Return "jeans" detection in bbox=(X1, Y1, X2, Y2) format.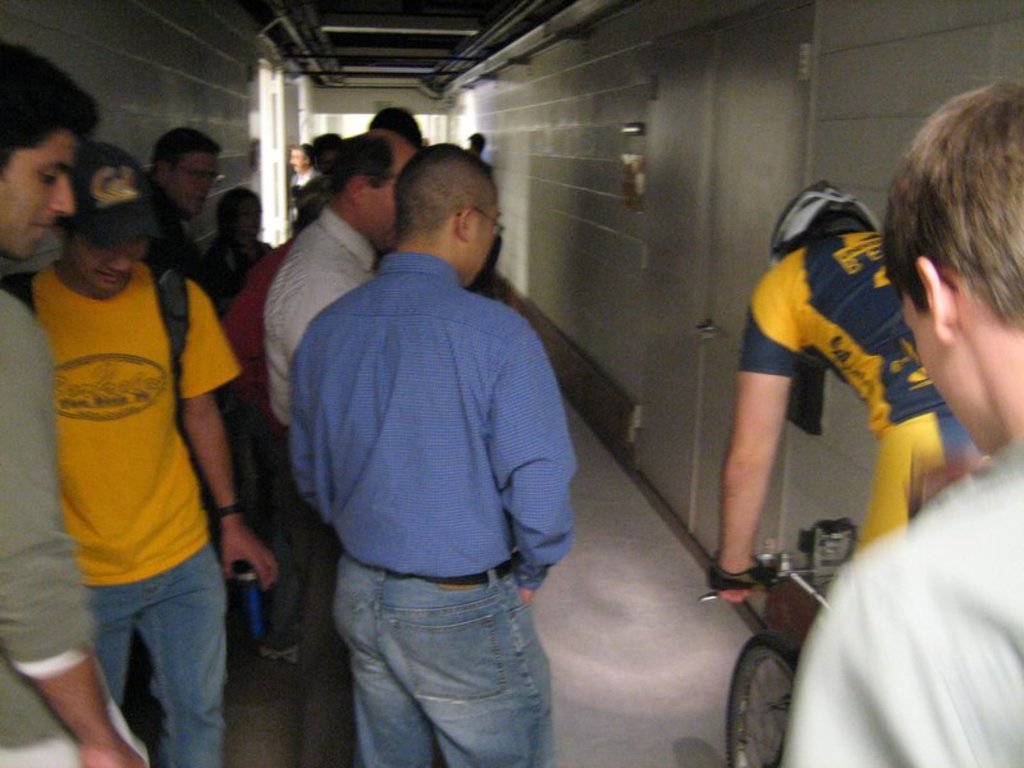
bbox=(305, 554, 563, 760).
